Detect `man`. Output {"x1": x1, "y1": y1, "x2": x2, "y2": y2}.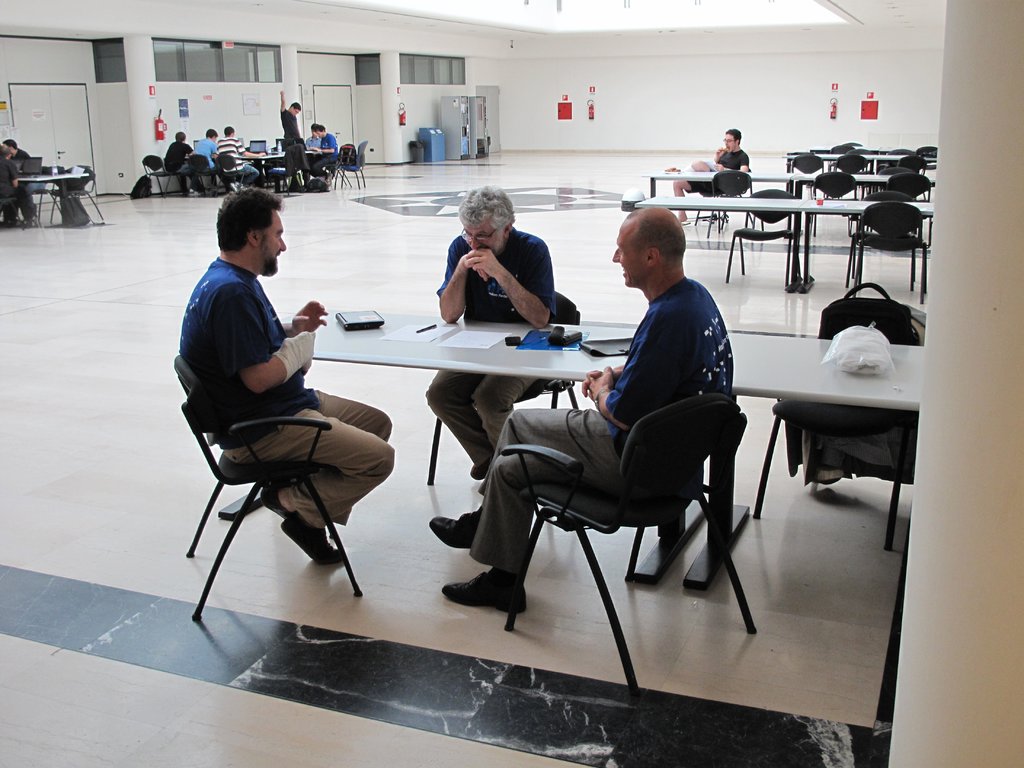
{"x1": 161, "y1": 129, "x2": 201, "y2": 180}.
